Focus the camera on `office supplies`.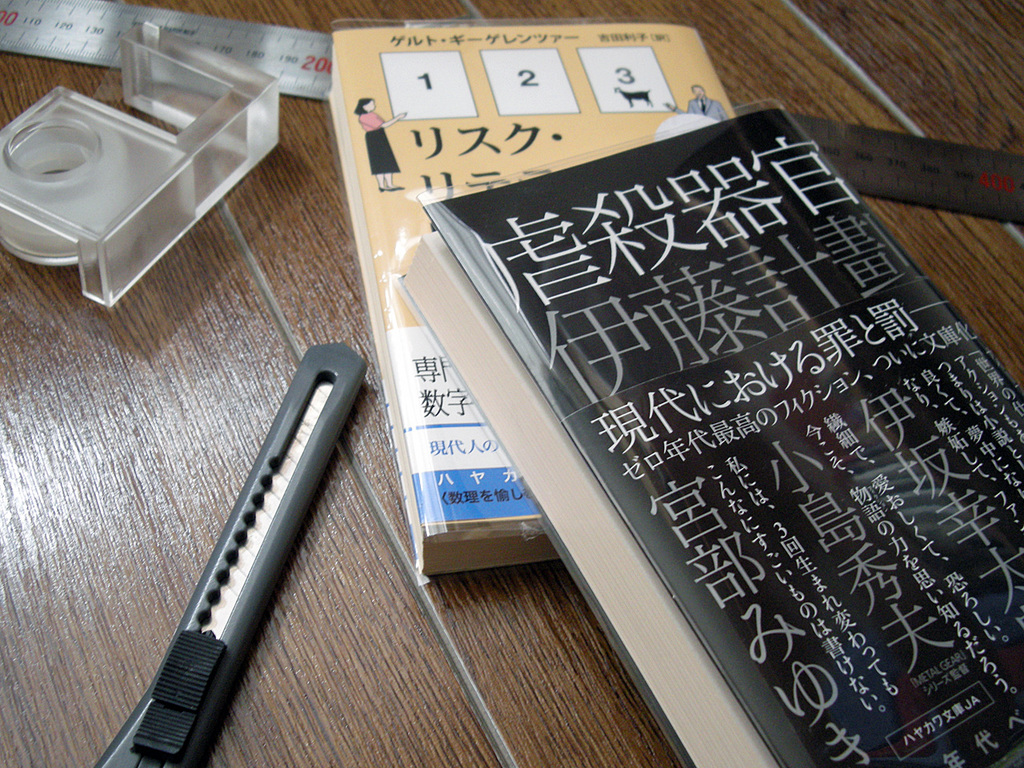
Focus region: [left=2, top=0, right=1023, bottom=226].
